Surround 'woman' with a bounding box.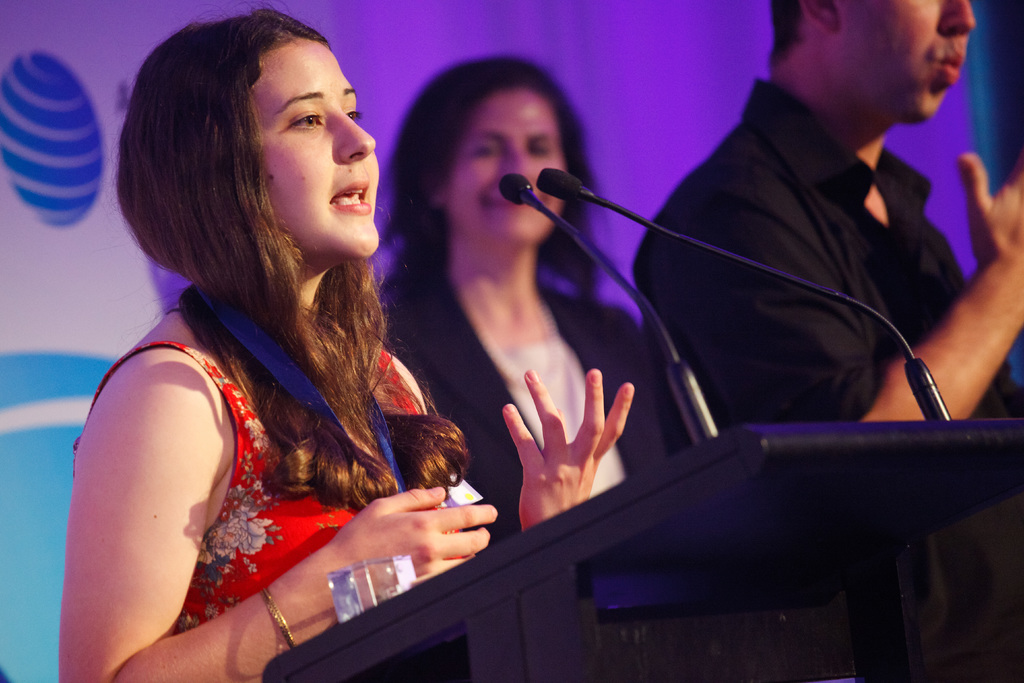
region(375, 53, 703, 548).
